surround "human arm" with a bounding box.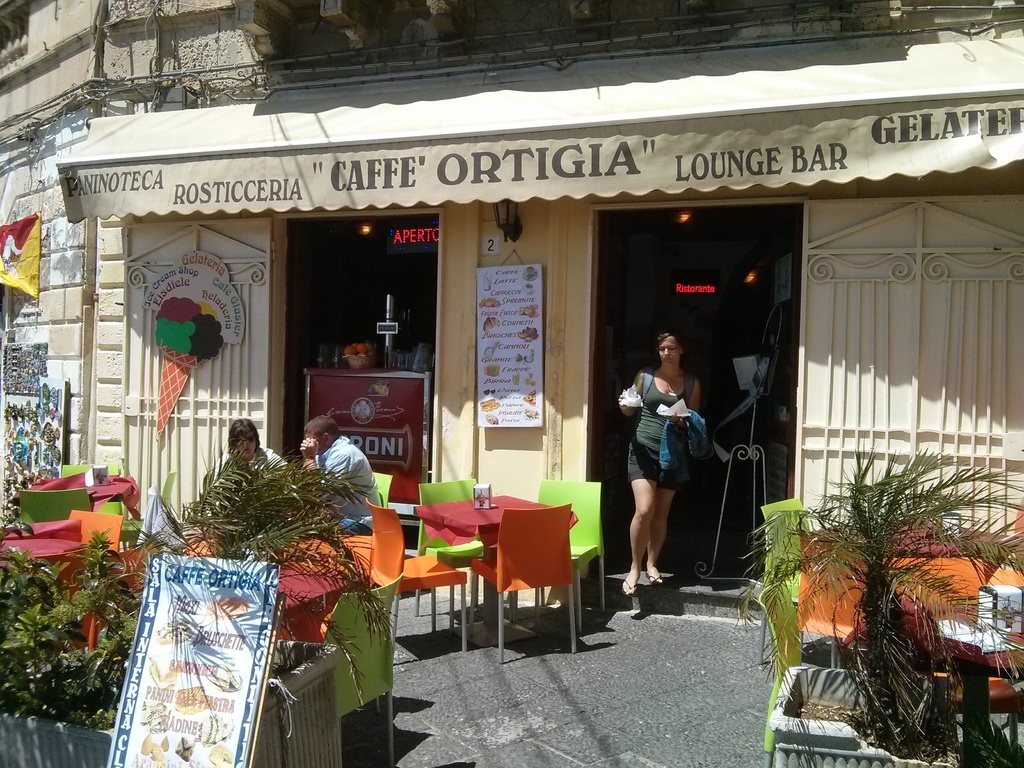
box(615, 371, 643, 419).
